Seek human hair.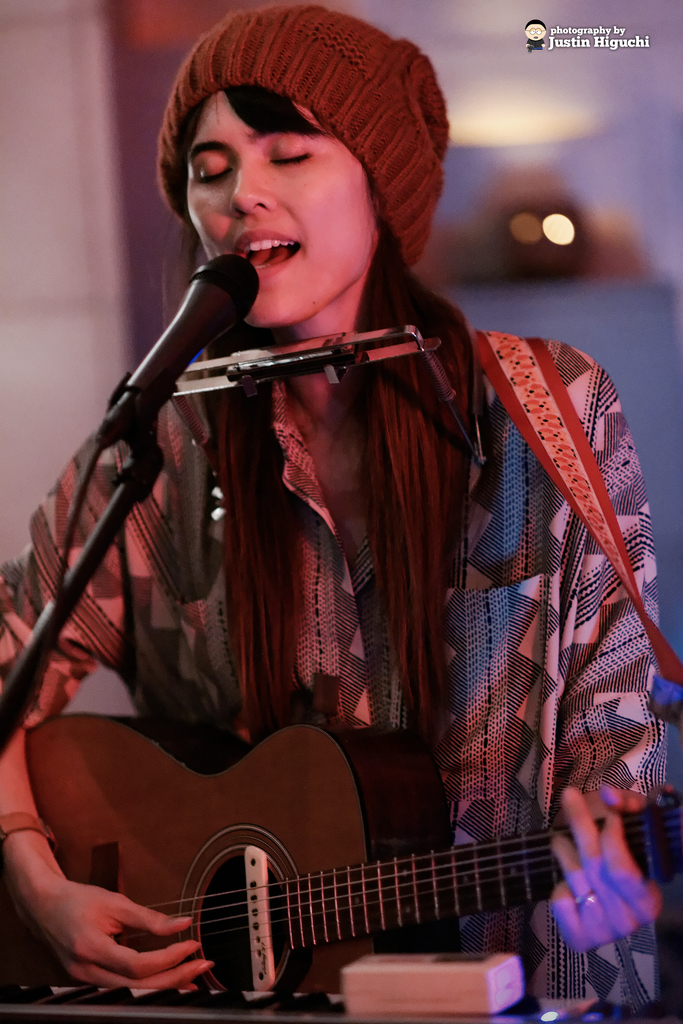
[left=202, top=217, right=451, bottom=748].
